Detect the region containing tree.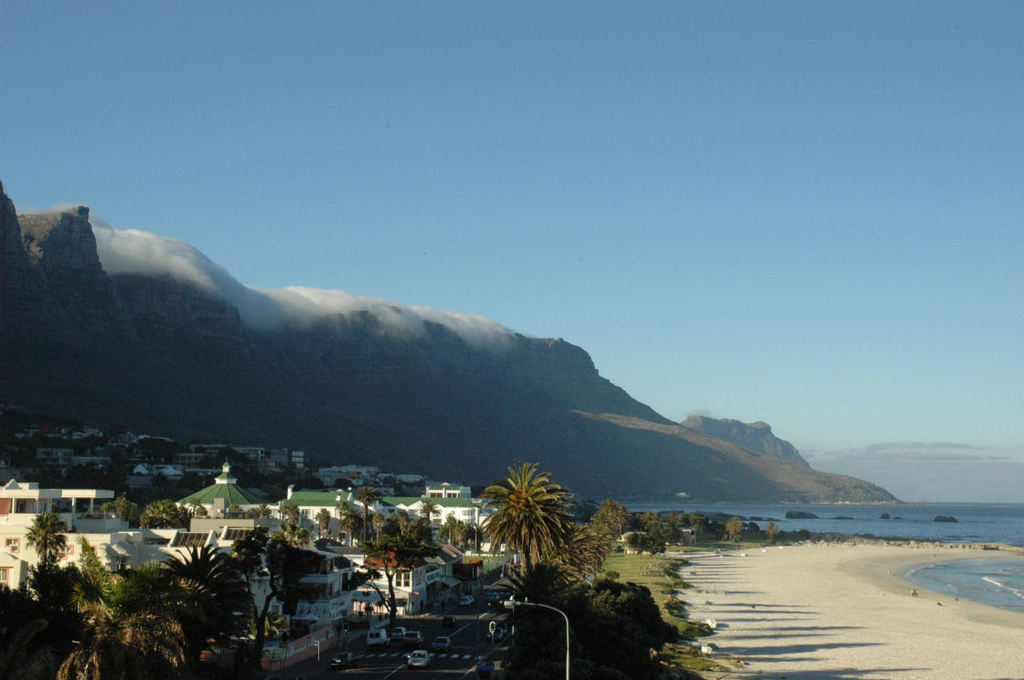
{"left": 246, "top": 502, "right": 269, "bottom": 519}.
